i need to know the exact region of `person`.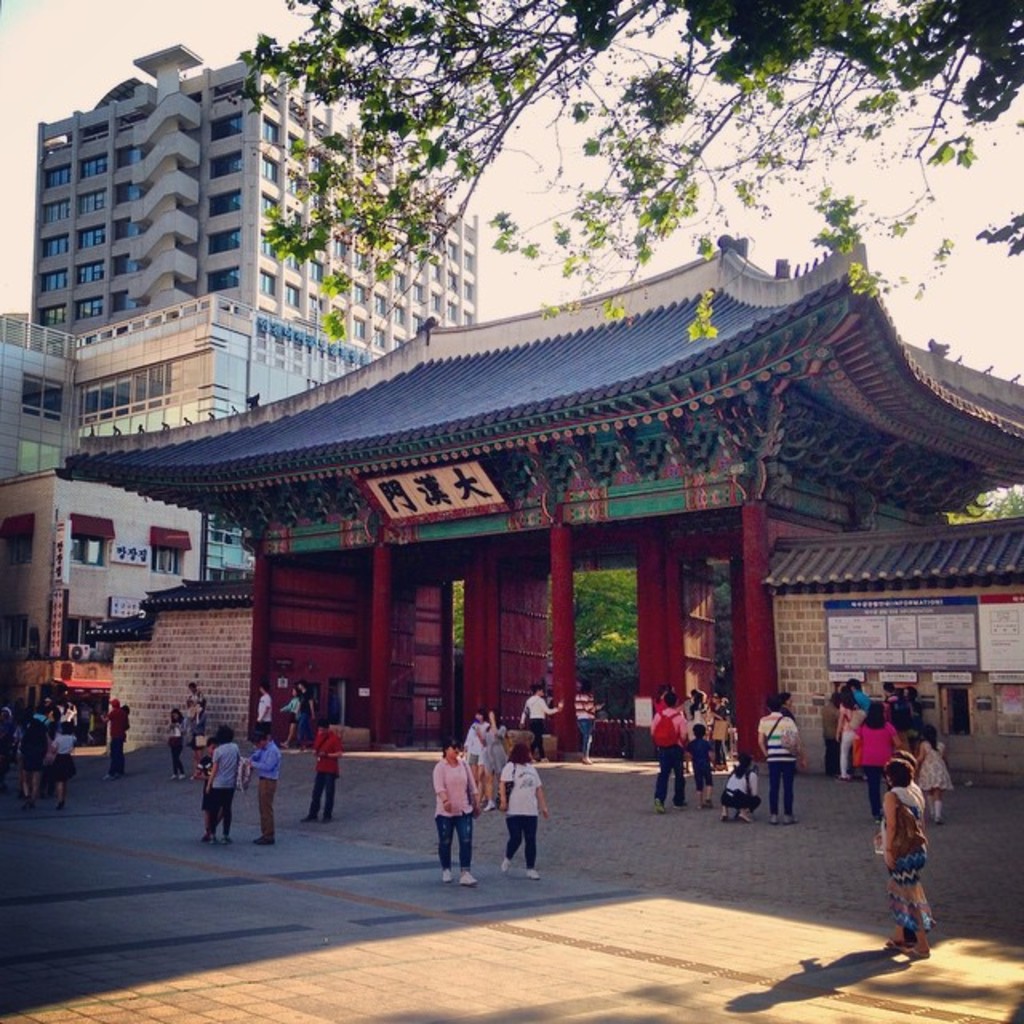
Region: region(246, 725, 285, 843).
